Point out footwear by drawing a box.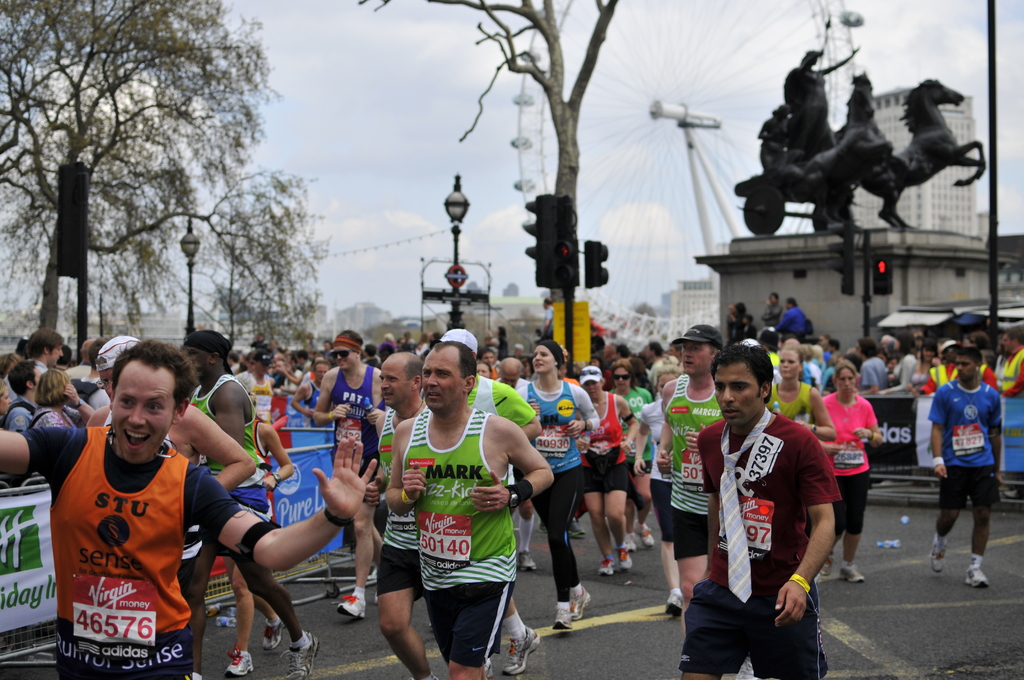
rect(966, 567, 988, 588).
